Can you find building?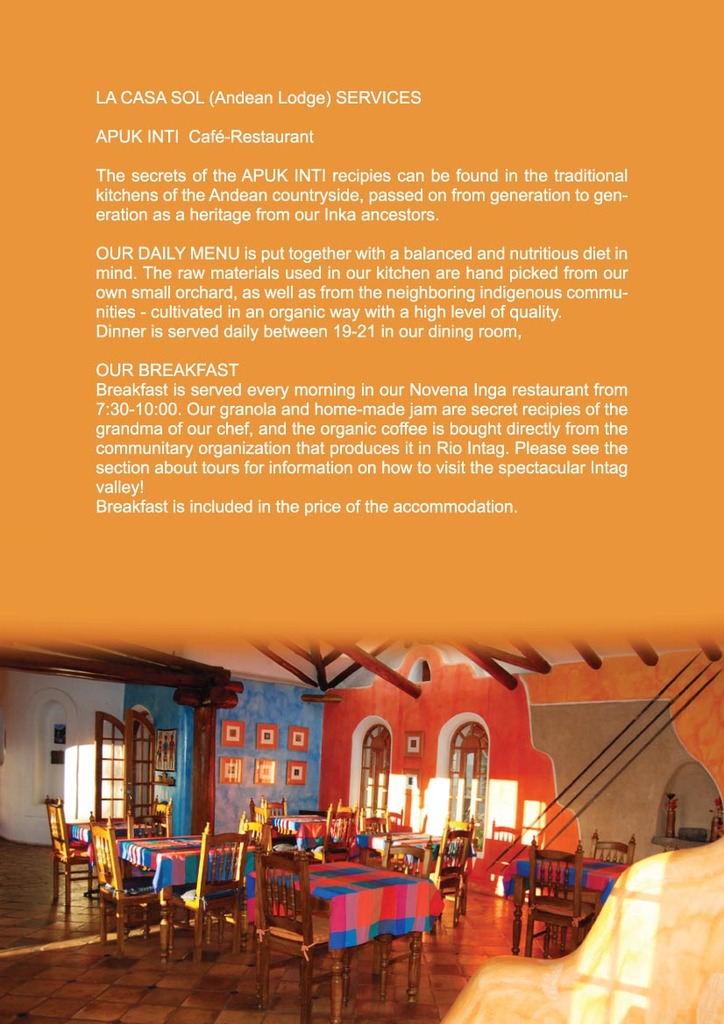
Yes, bounding box: 0 638 723 1023.
